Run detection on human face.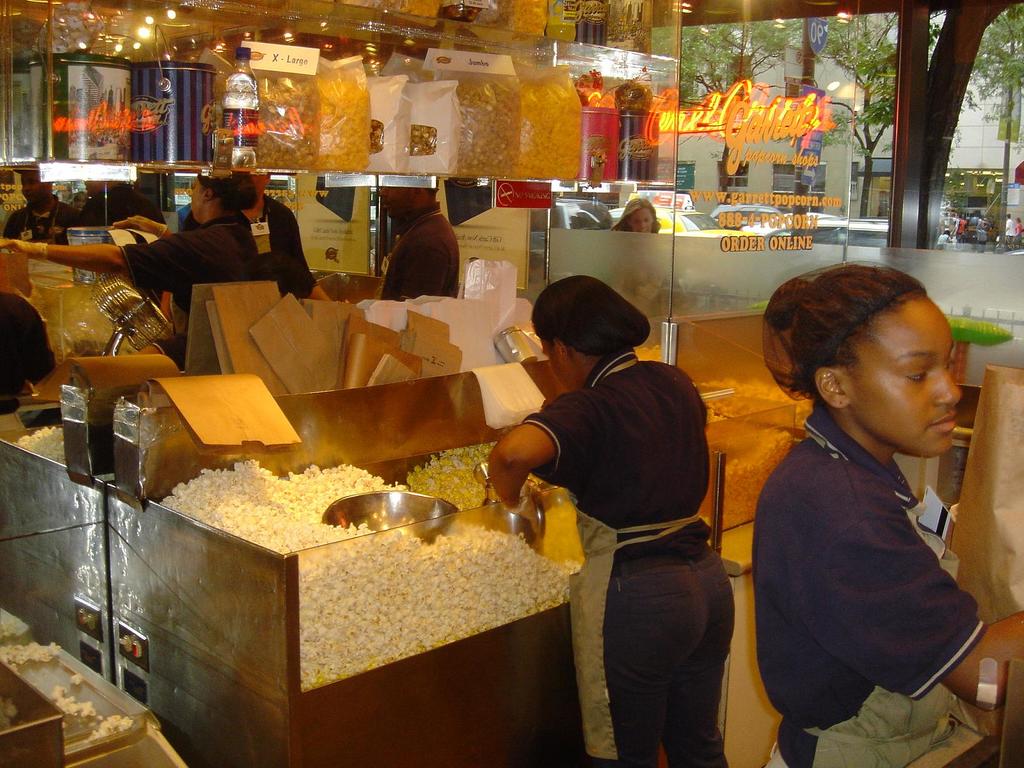
Result: bbox=[377, 185, 428, 202].
